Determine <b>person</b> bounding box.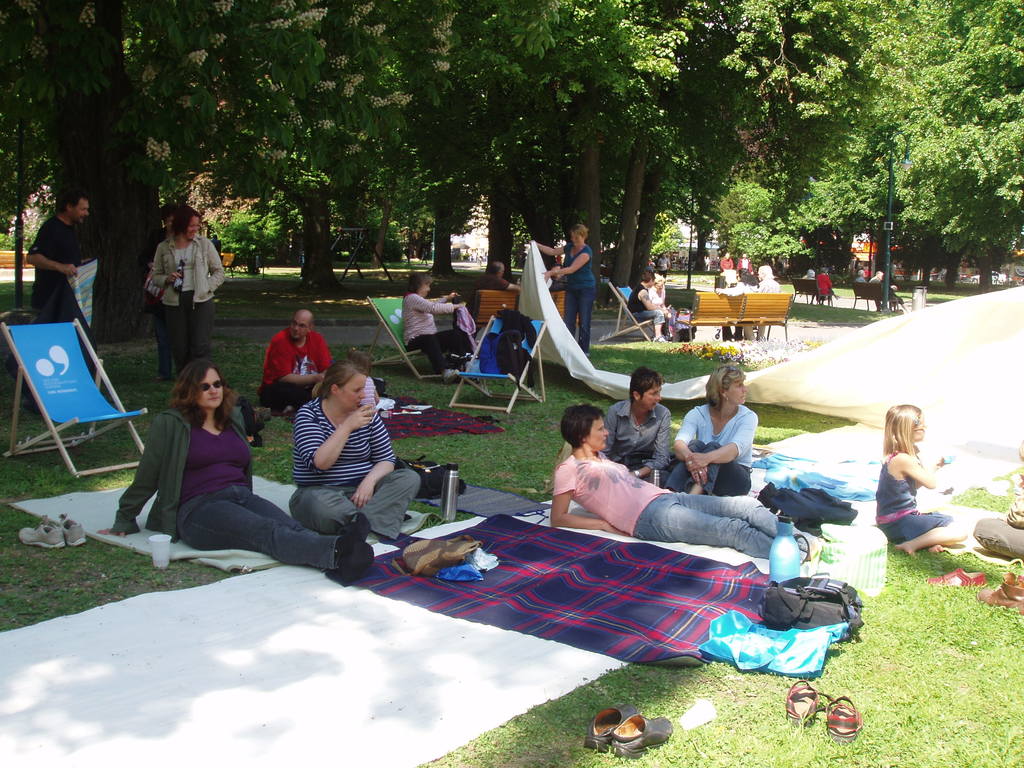
Determined: 465 259 524 309.
